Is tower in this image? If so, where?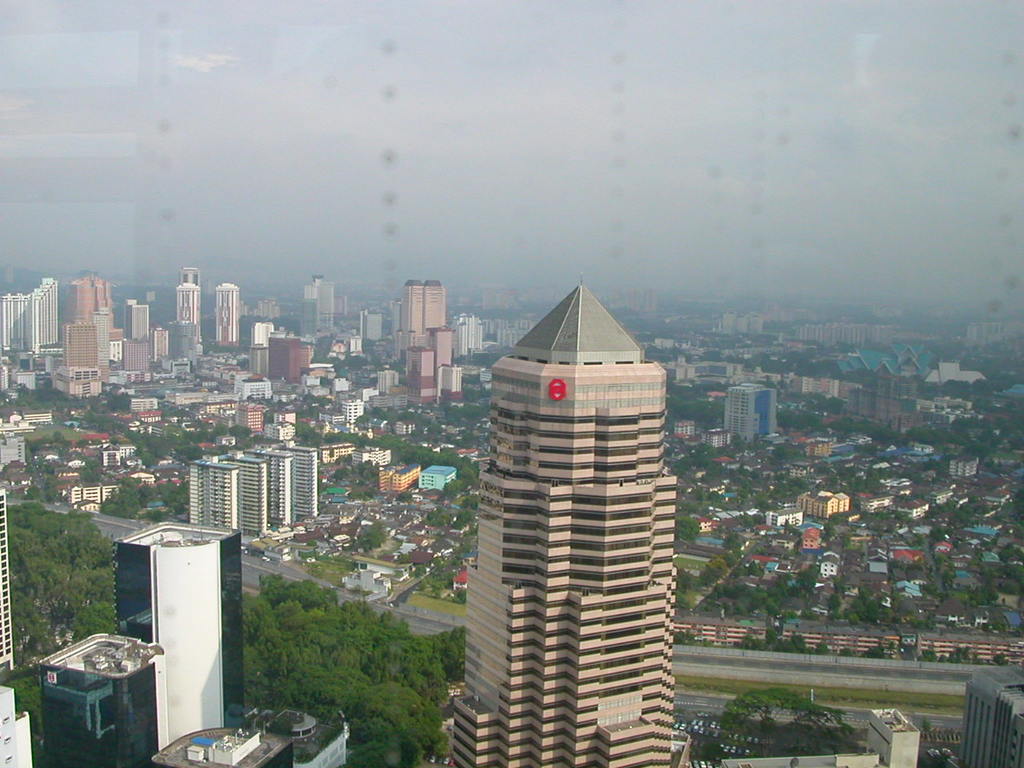
Yes, at [x1=455, y1=309, x2=487, y2=358].
